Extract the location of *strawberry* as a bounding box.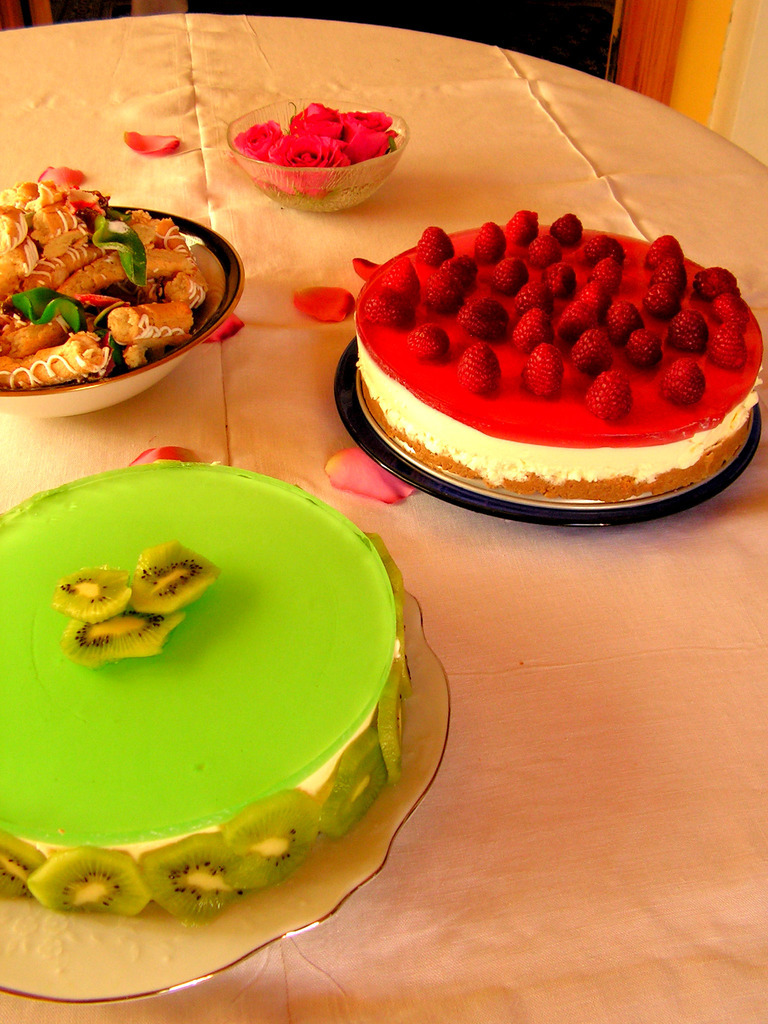
<box>422,266,466,312</box>.
